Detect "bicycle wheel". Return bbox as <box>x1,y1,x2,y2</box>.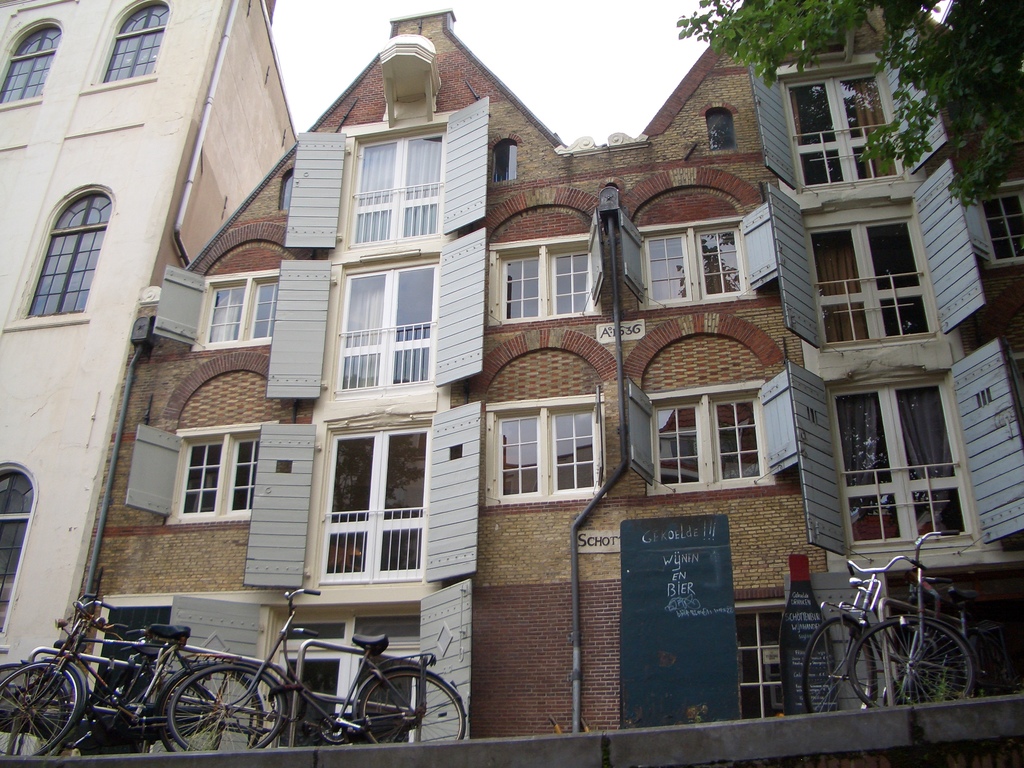
<box>845,614,976,710</box>.
